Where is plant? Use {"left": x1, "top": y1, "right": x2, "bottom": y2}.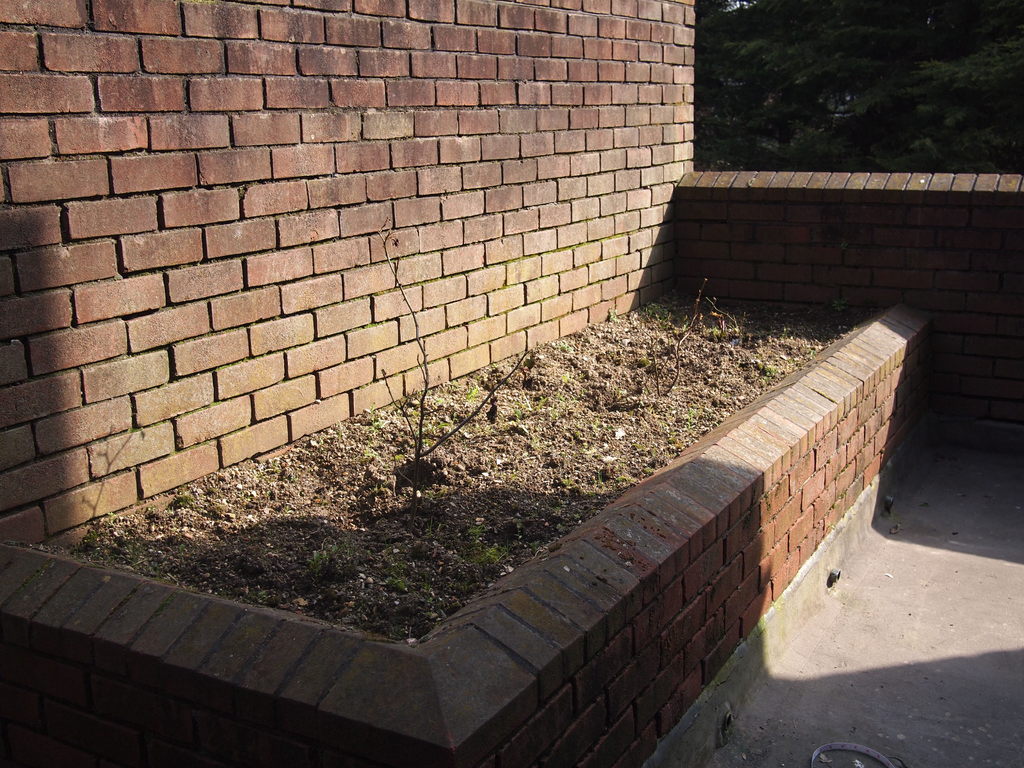
{"left": 433, "top": 403, "right": 476, "bottom": 440}.
